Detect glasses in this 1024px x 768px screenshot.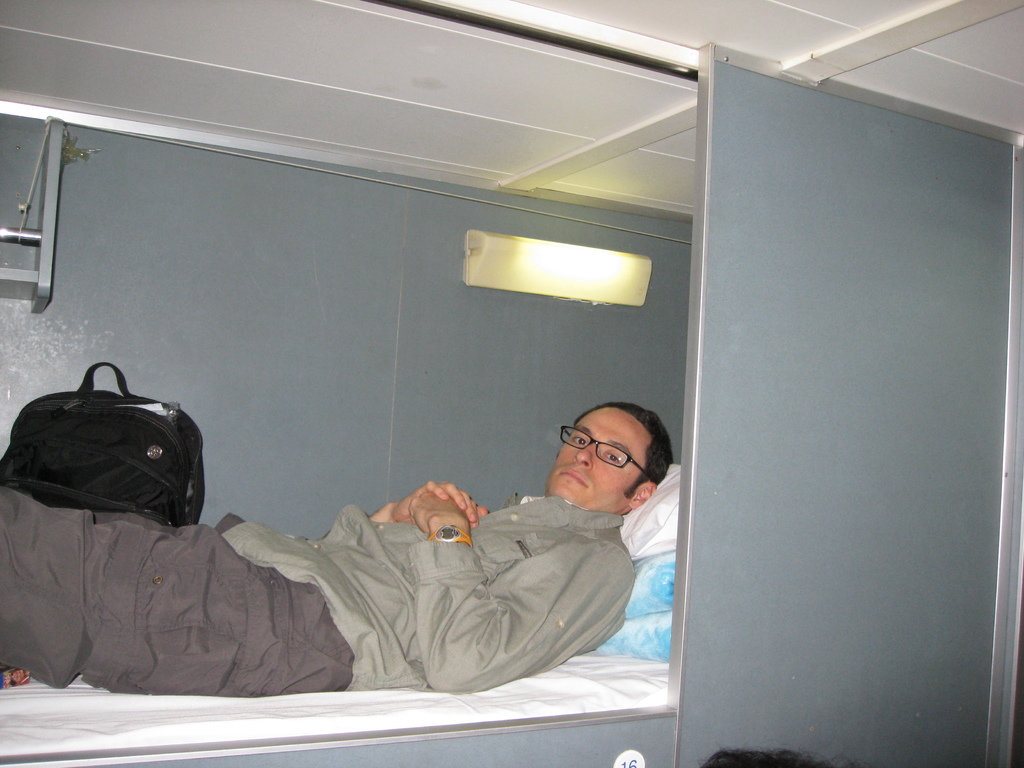
Detection: rect(559, 426, 649, 480).
